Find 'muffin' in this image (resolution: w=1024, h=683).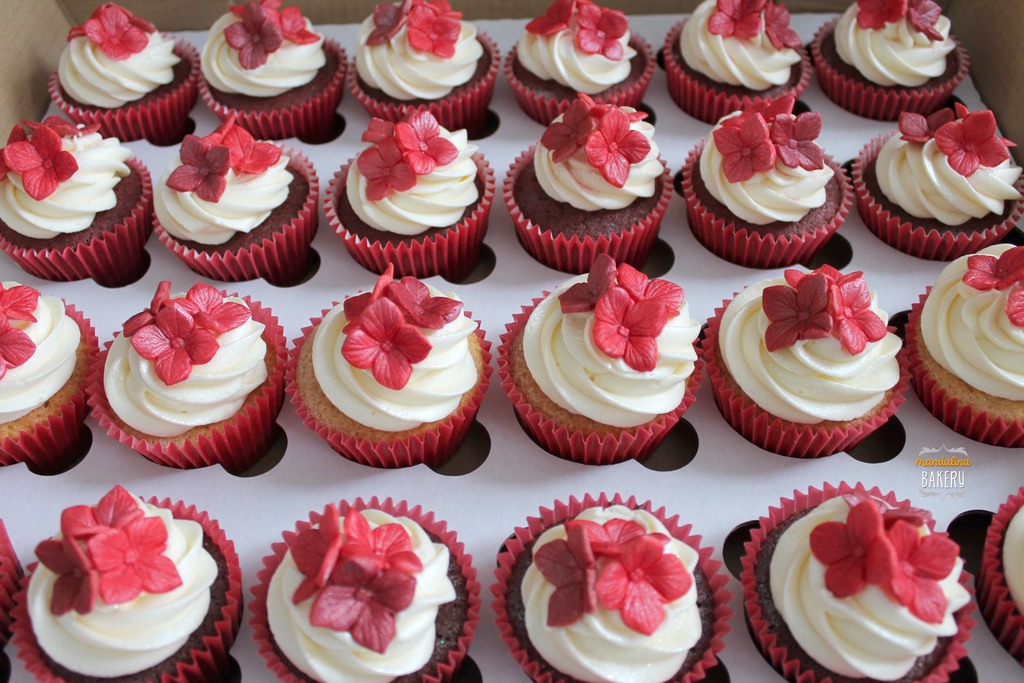
pyautogui.locateOnScreen(0, 278, 99, 470).
